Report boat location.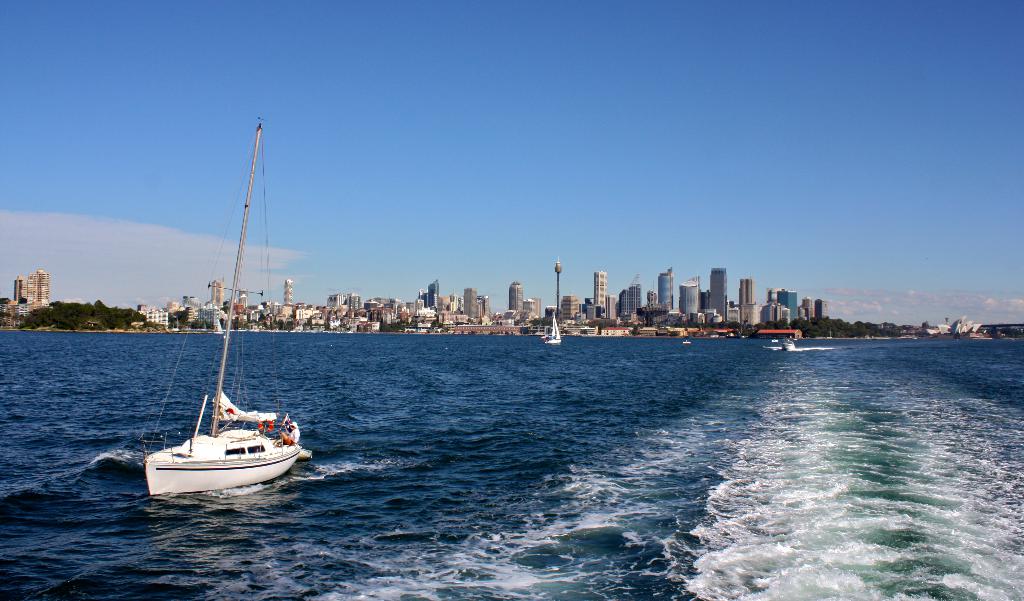
Report: (left=778, top=337, right=797, bottom=352).
